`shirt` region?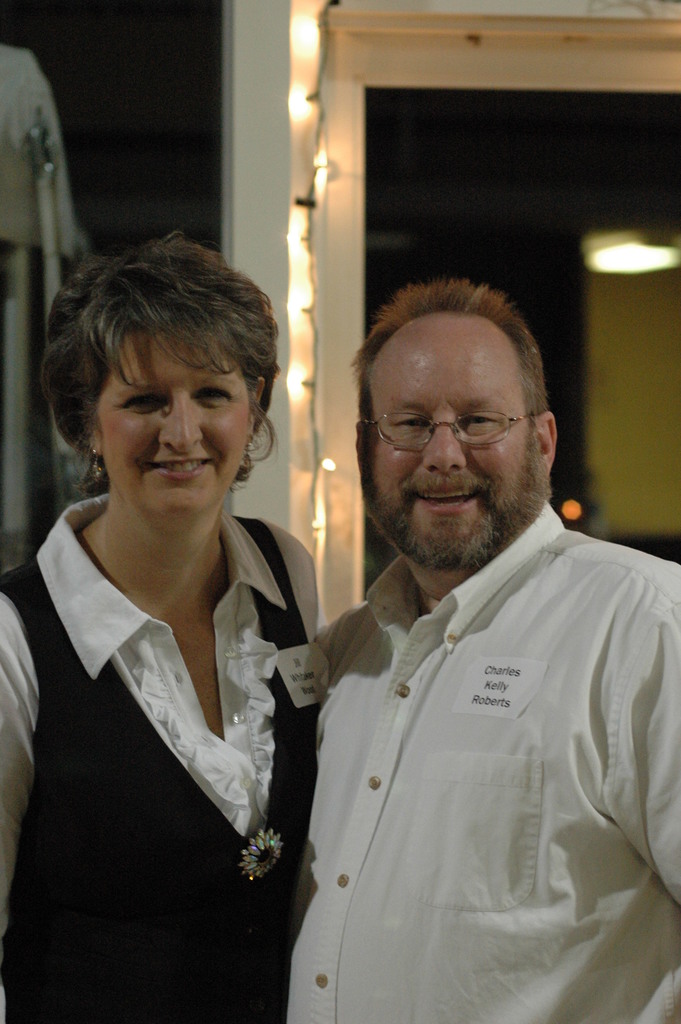
(left=0, top=489, right=324, bottom=1021)
